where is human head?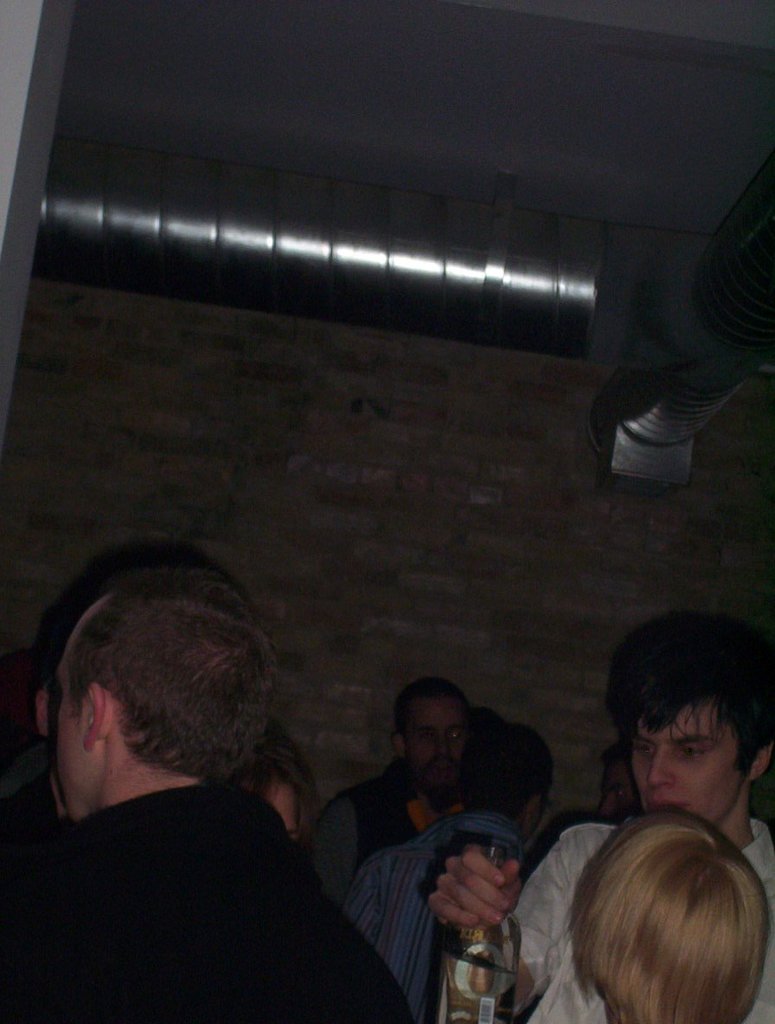
[233, 726, 312, 842].
